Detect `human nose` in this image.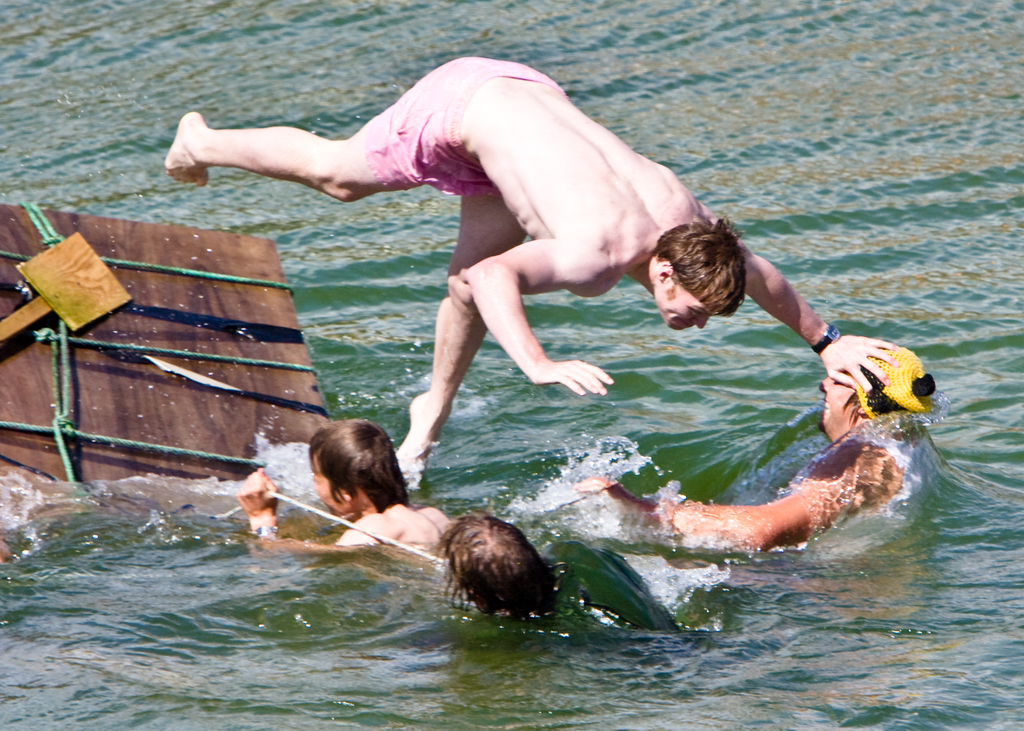
Detection: region(695, 315, 708, 328).
